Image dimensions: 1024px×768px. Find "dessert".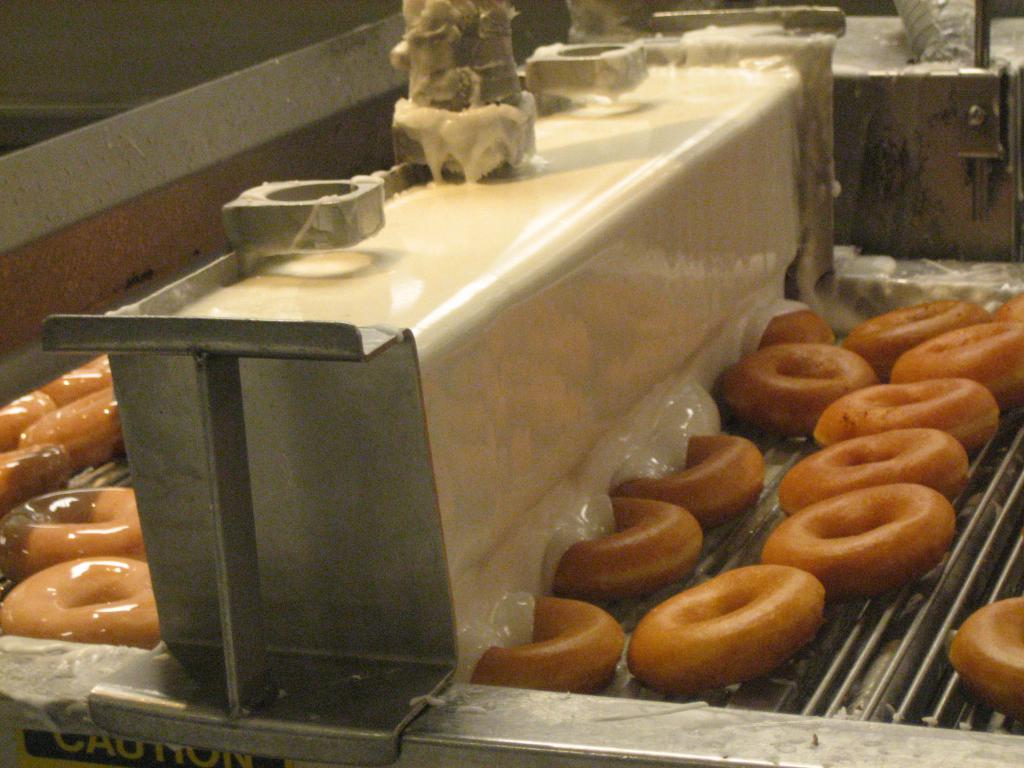
20 383 126 470.
